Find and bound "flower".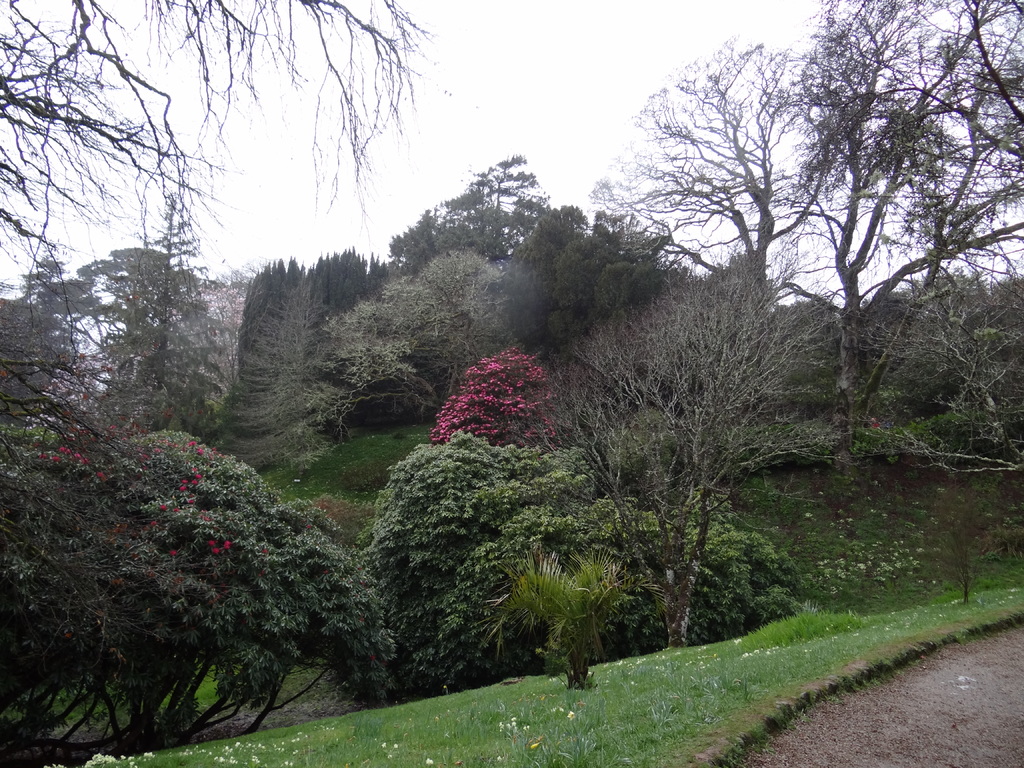
Bound: detection(222, 540, 234, 552).
